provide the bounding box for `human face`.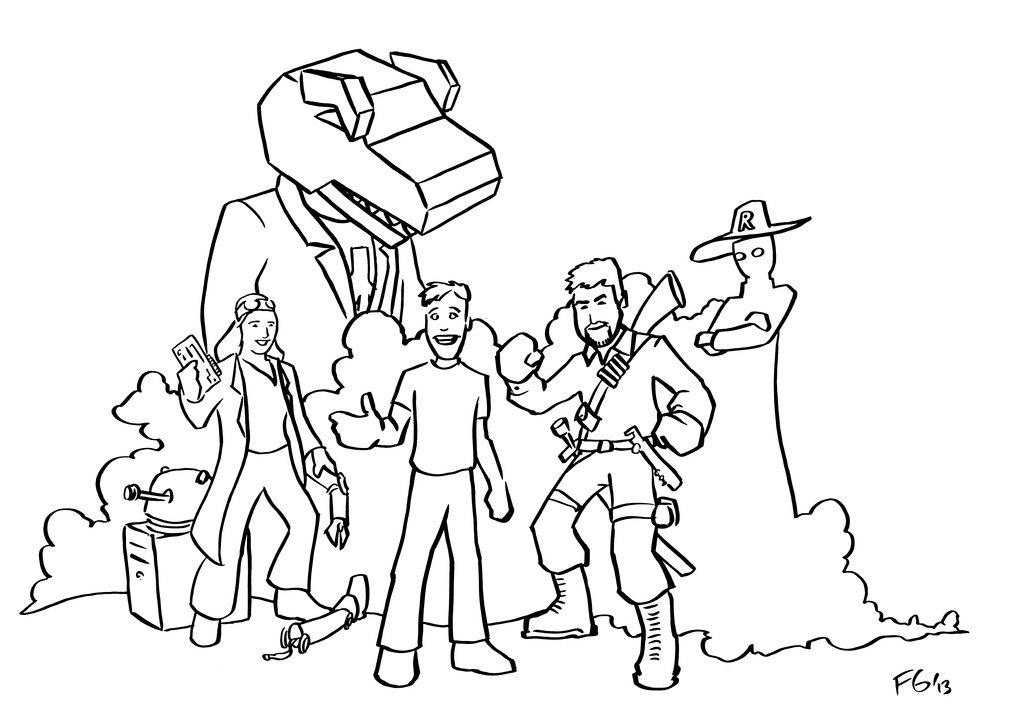
pyautogui.locateOnScreen(240, 311, 278, 351).
